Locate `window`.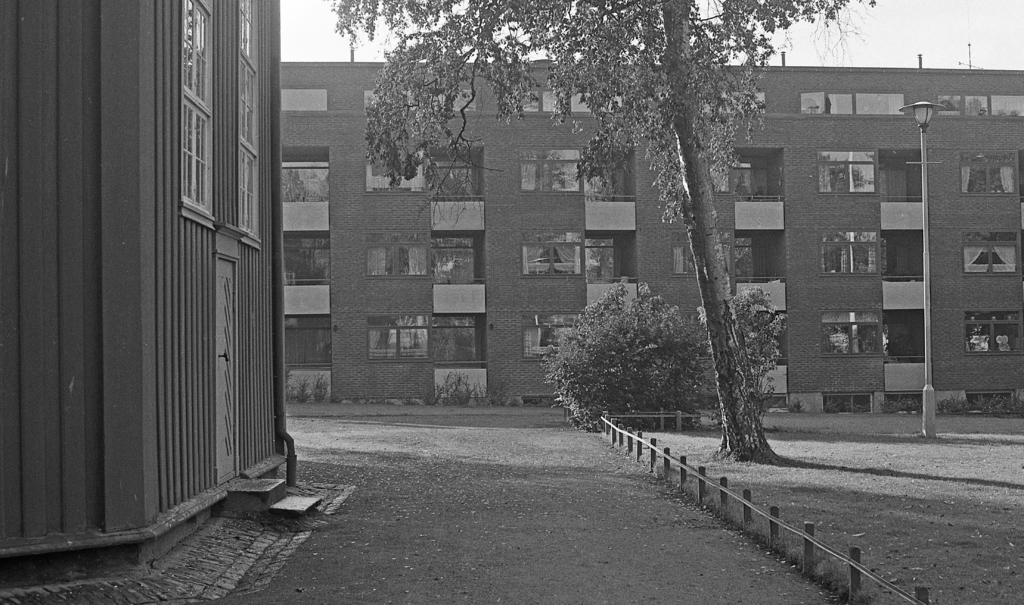
Bounding box: box=[362, 145, 429, 190].
